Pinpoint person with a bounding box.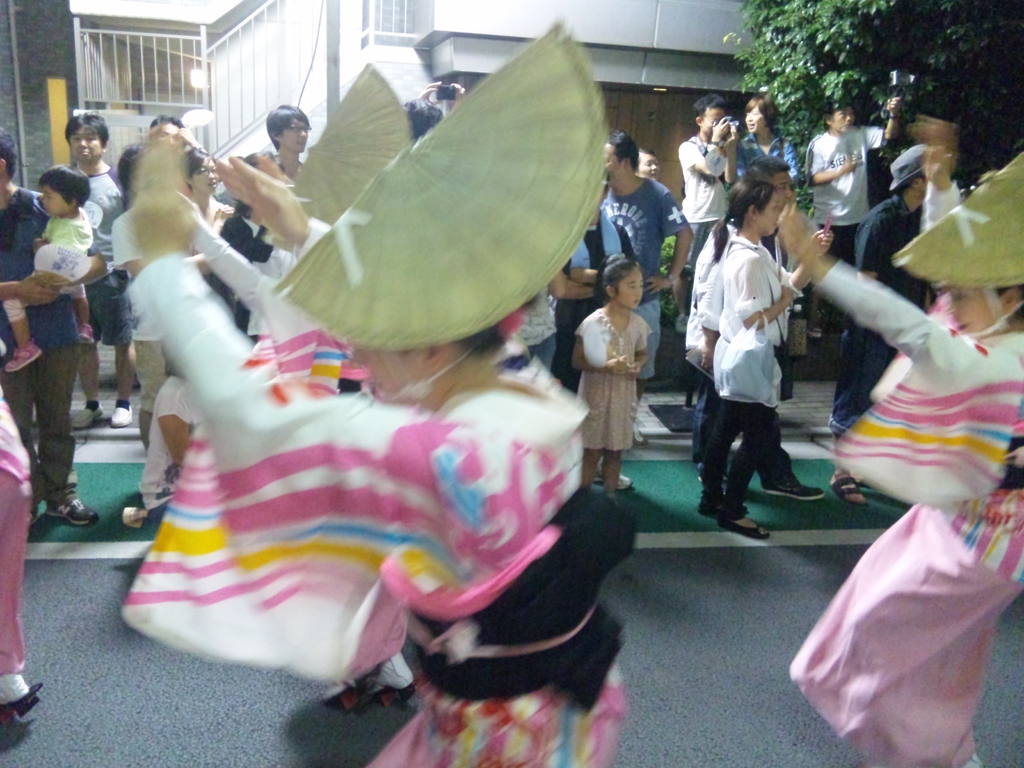
crop(266, 103, 313, 180).
